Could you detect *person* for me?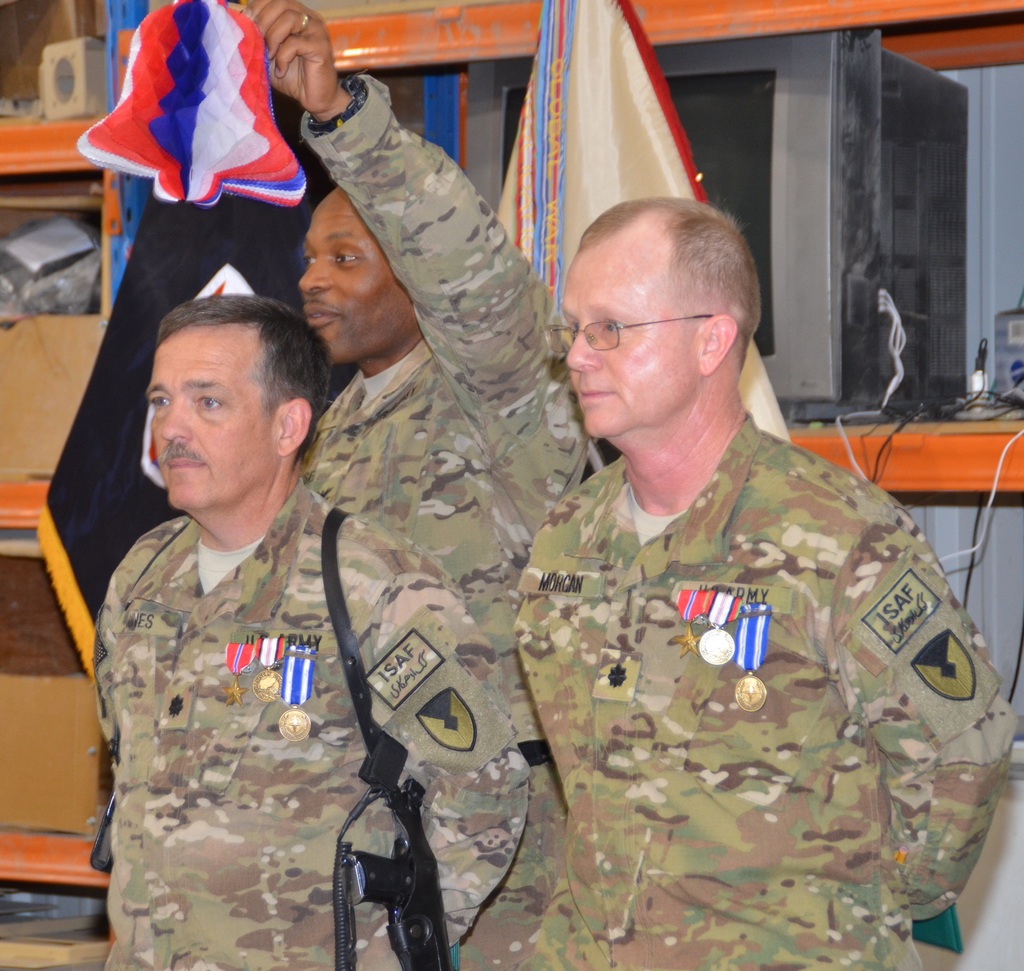
Detection result: box=[91, 292, 533, 970].
